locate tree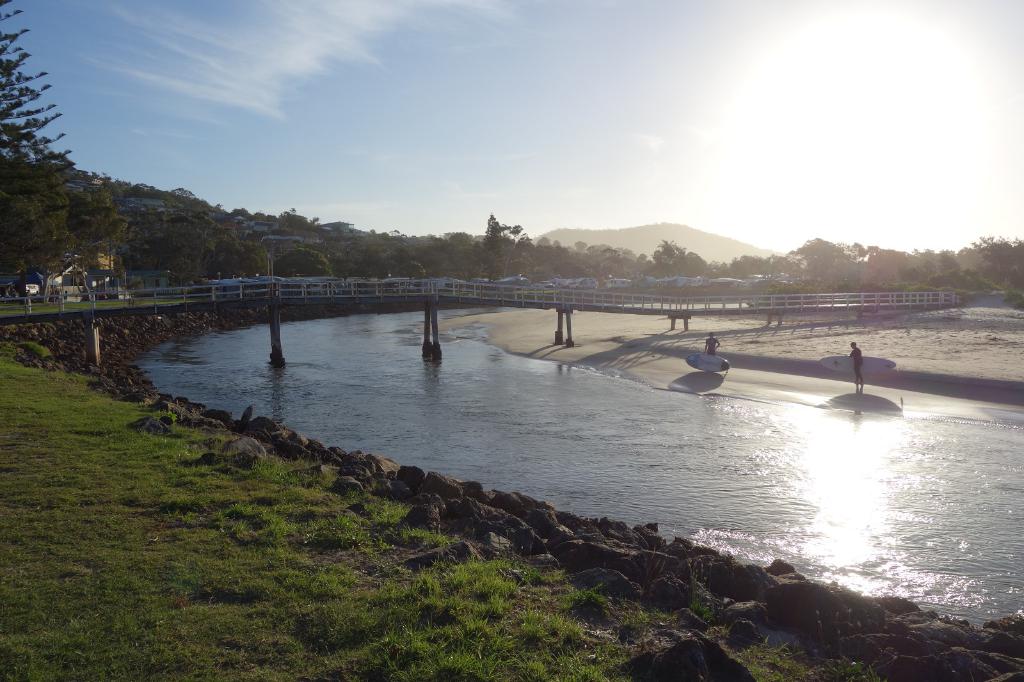
select_region(0, 0, 81, 246)
